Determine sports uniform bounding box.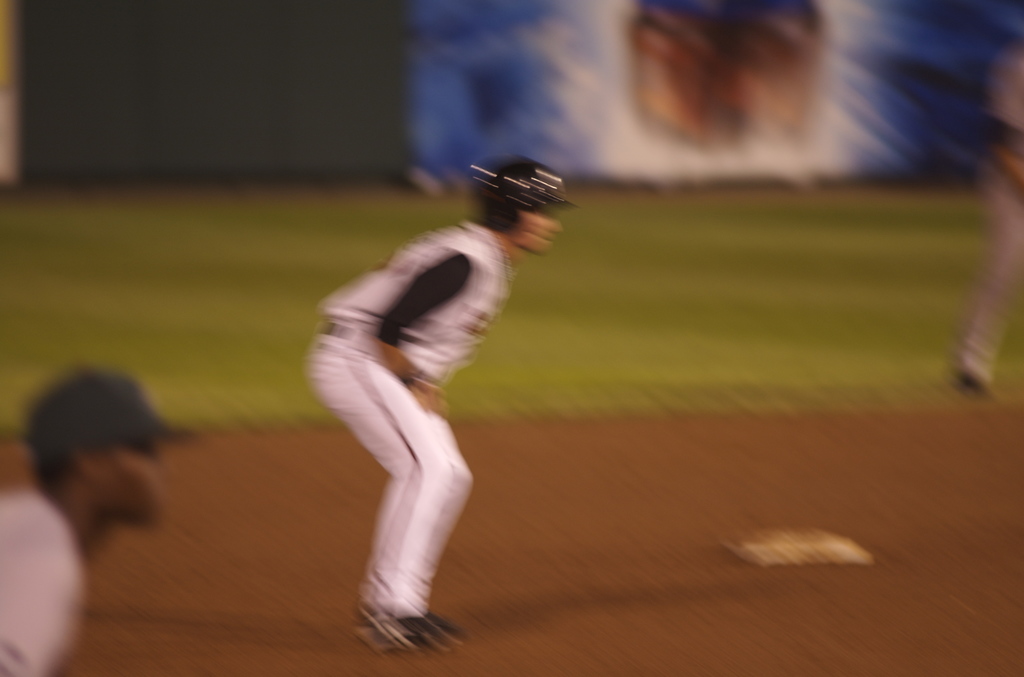
Determined: left=287, top=157, right=582, bottom=662.
